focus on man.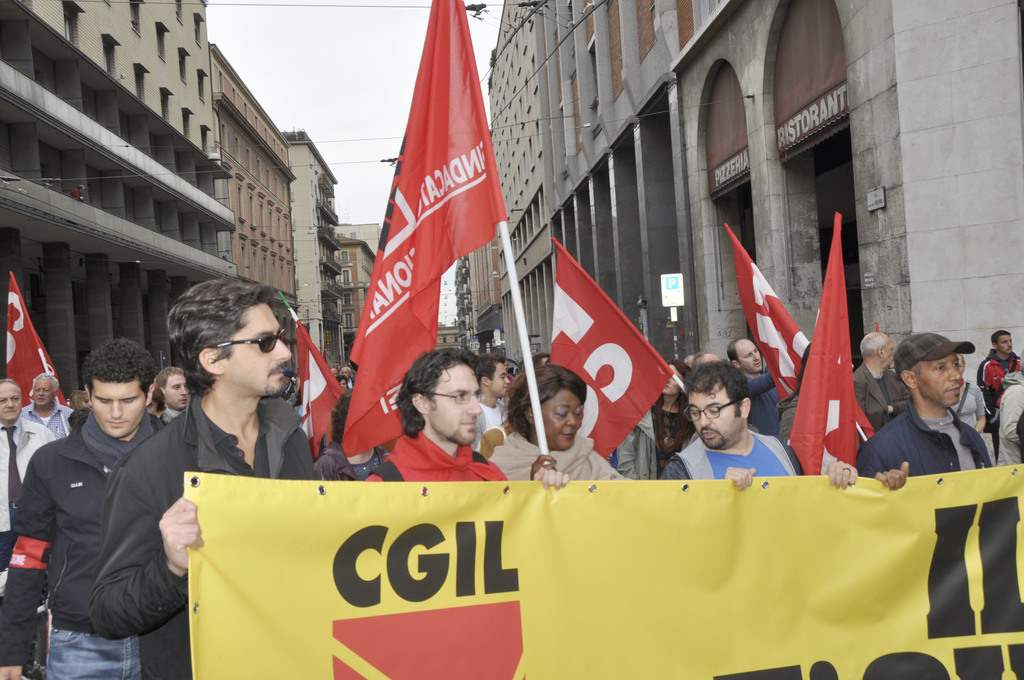
Focused at bbox=[975, 327, 1023, 429].
